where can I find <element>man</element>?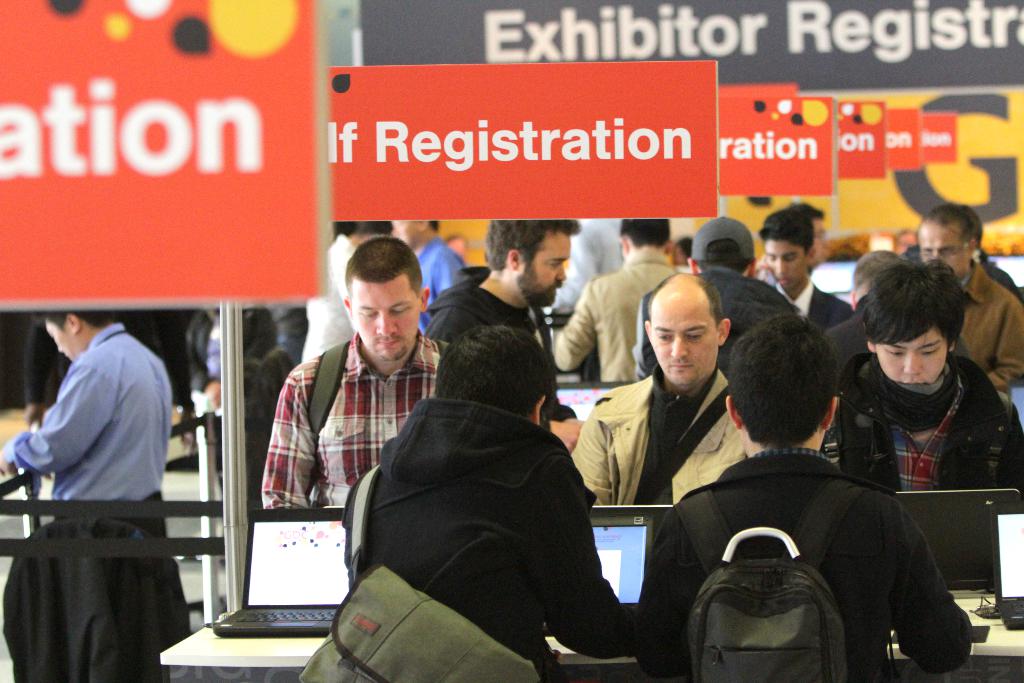
You can find it at 632,313,976,682.
